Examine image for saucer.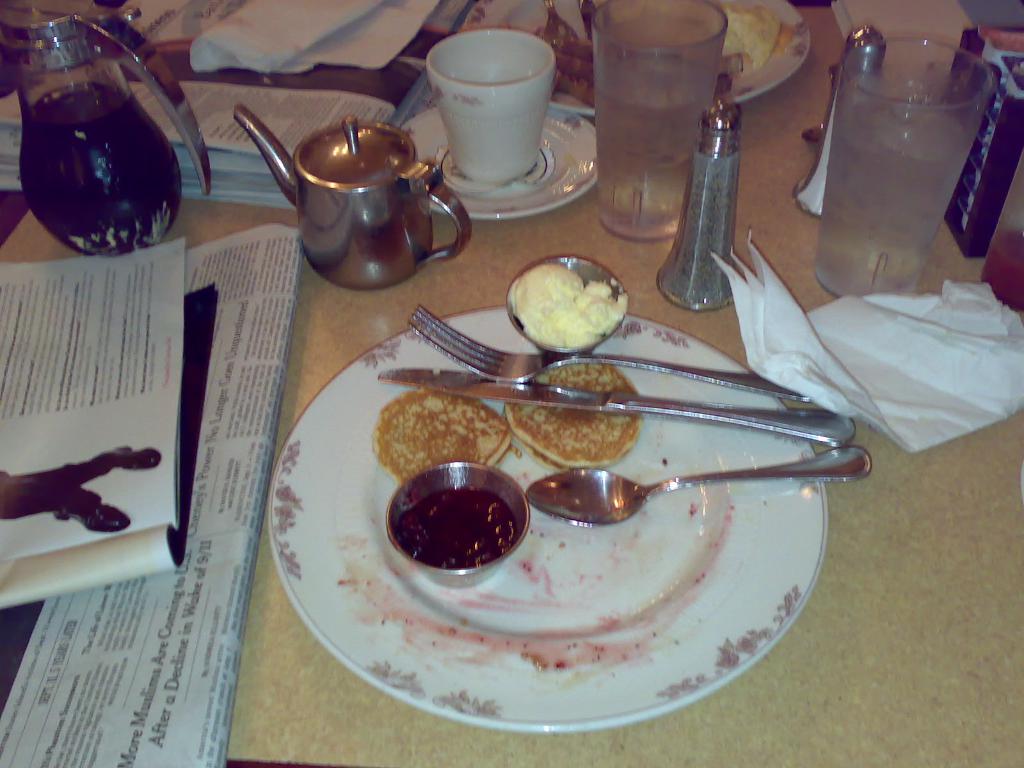
Examination result: Rect(400, 109, 608, 219).
